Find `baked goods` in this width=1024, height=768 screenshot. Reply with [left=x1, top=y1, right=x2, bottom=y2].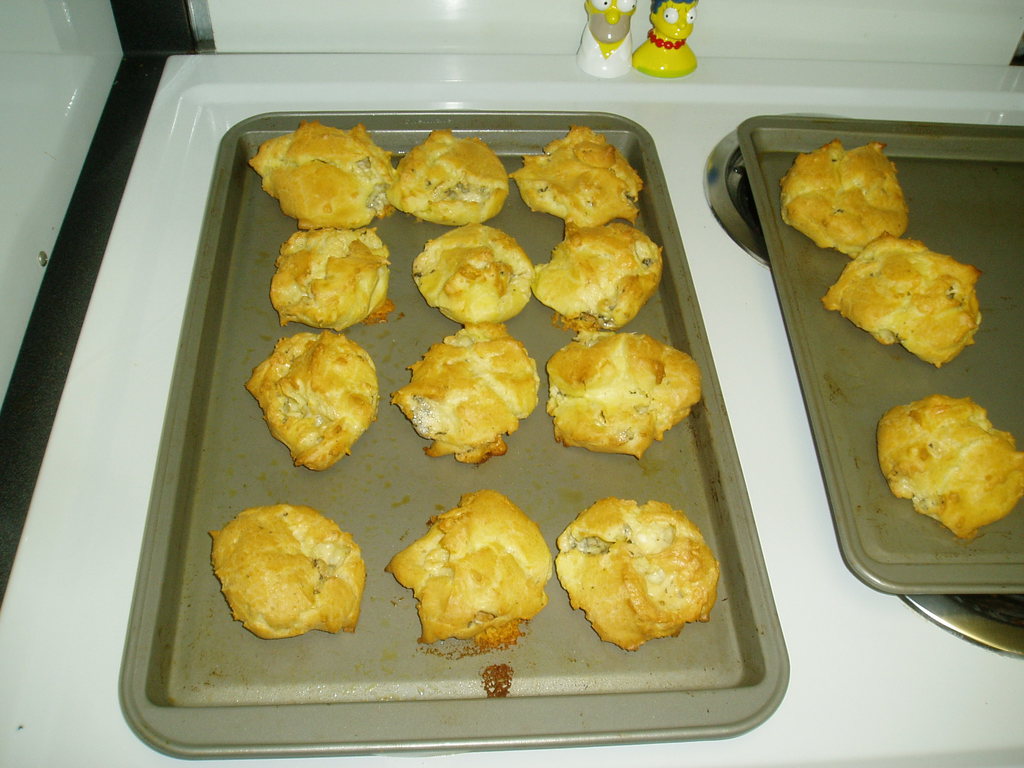
[left=392, top=322, right=537, bottom=467].
